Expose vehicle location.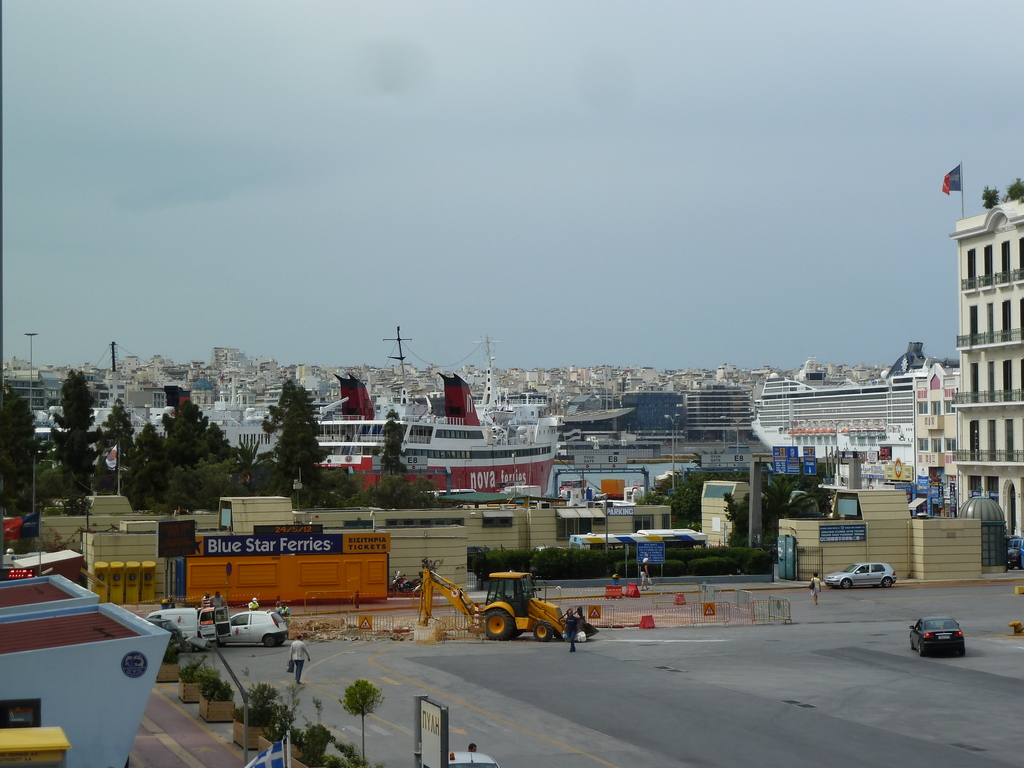
Exposed at bbox=[413, 565, 598, 644].
